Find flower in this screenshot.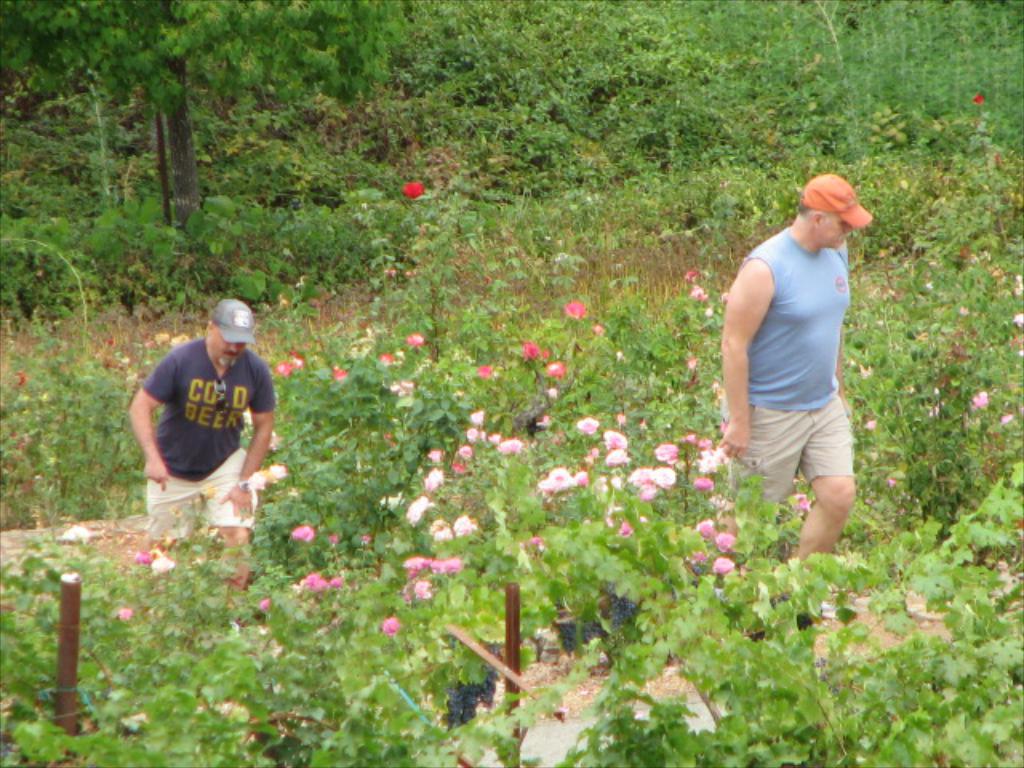
The bounding box for flower is locate(714, 531, 738, 555).
